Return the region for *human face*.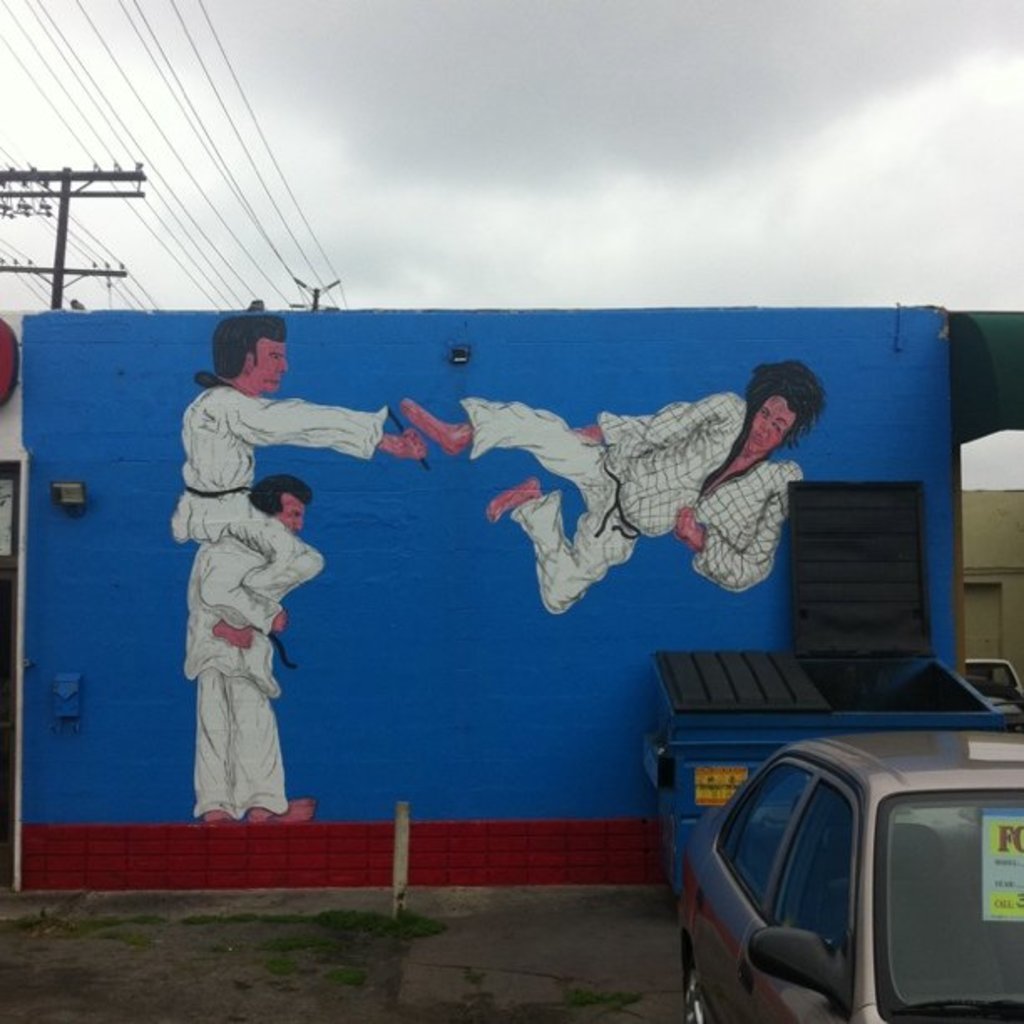
bbox=(239, 336, 288, 395).
